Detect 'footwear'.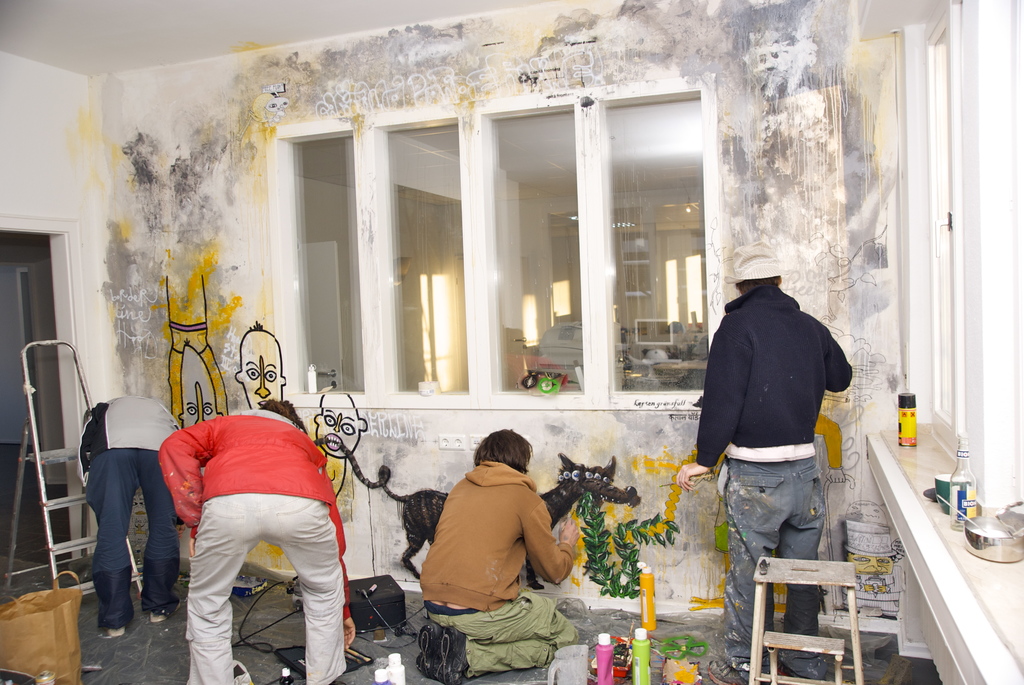
Detected at (left=414, top=621, right=442, bottom=673).
